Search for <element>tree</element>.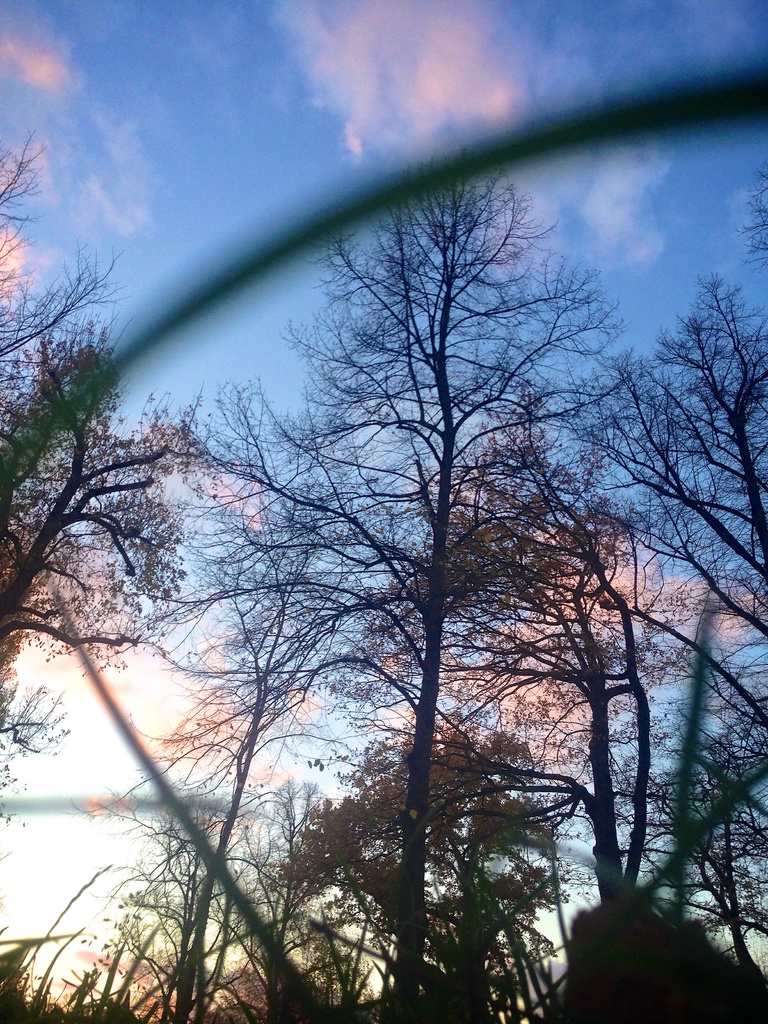
Found at <bbox>591, 159, 767, 1021</bbox>.
